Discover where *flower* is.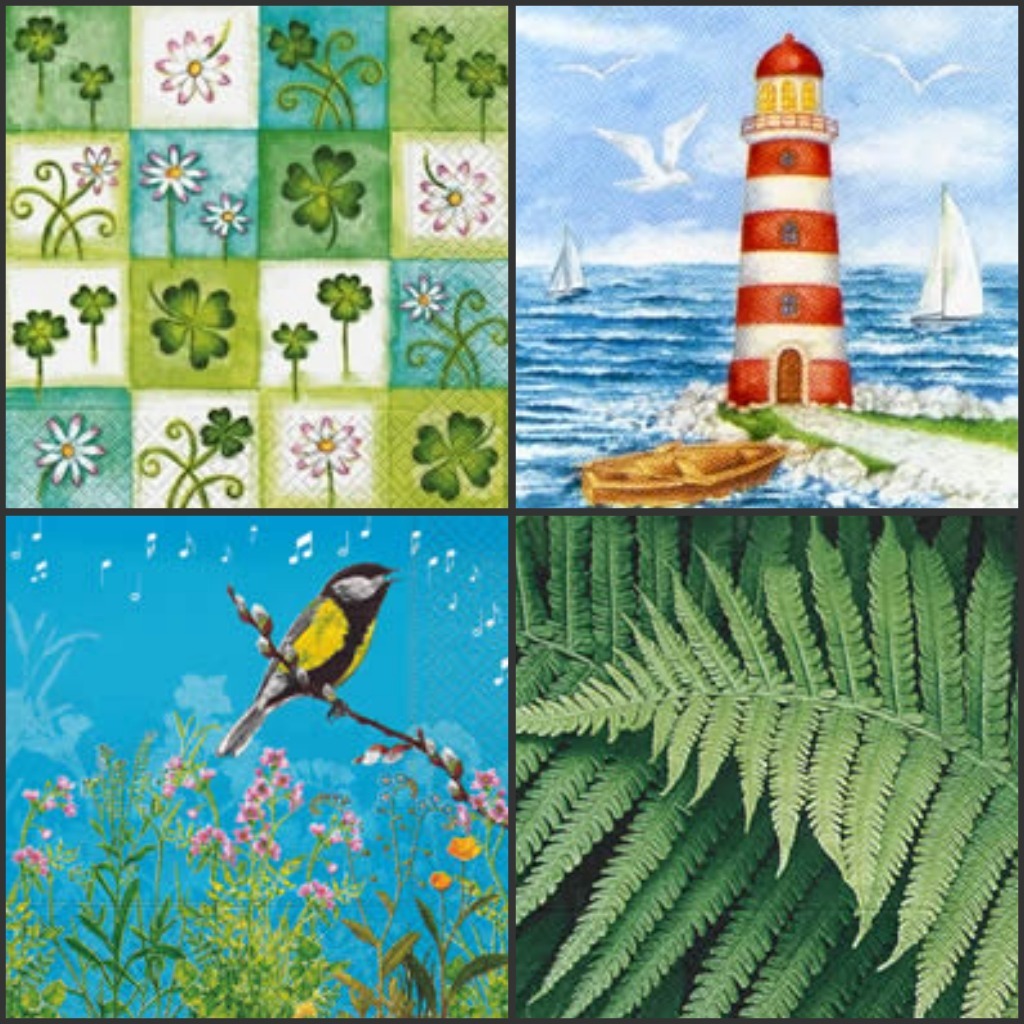
Discovered at (410, 28, 460, 61).
